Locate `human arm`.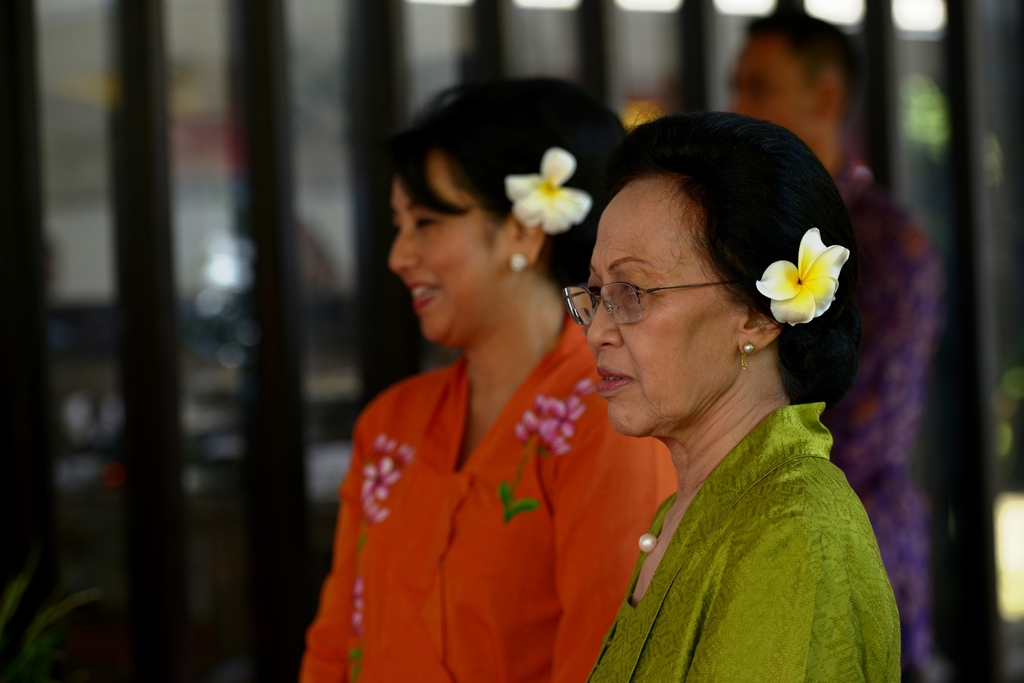
Bounding box: [300,381,390,680].
